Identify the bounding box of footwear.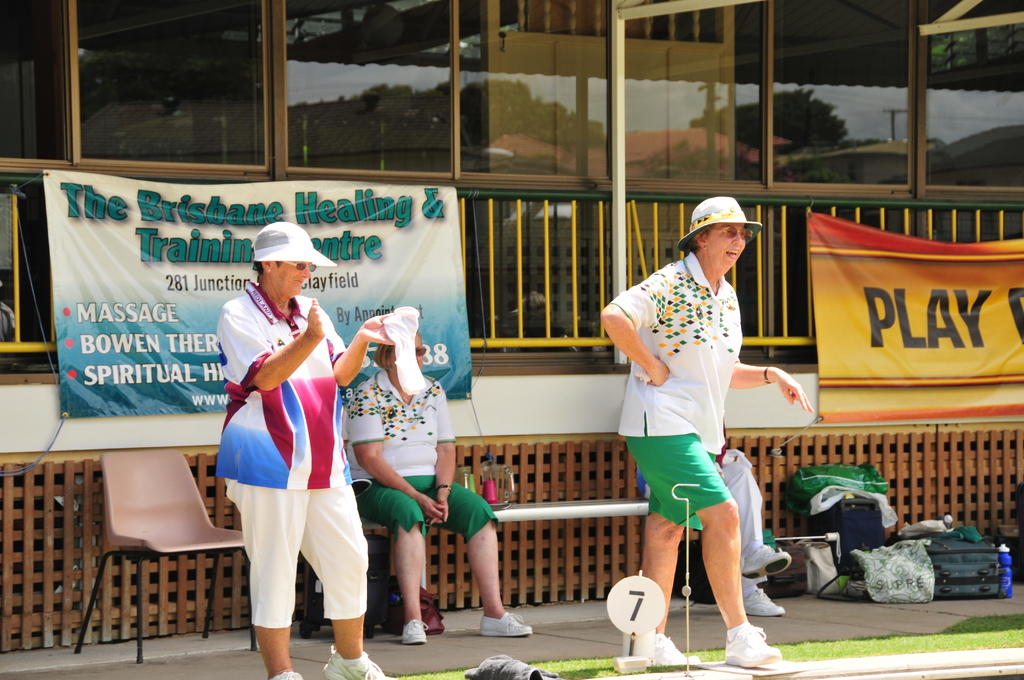
pyautogui.locateOnScreen(321, 657, 395, 679).
